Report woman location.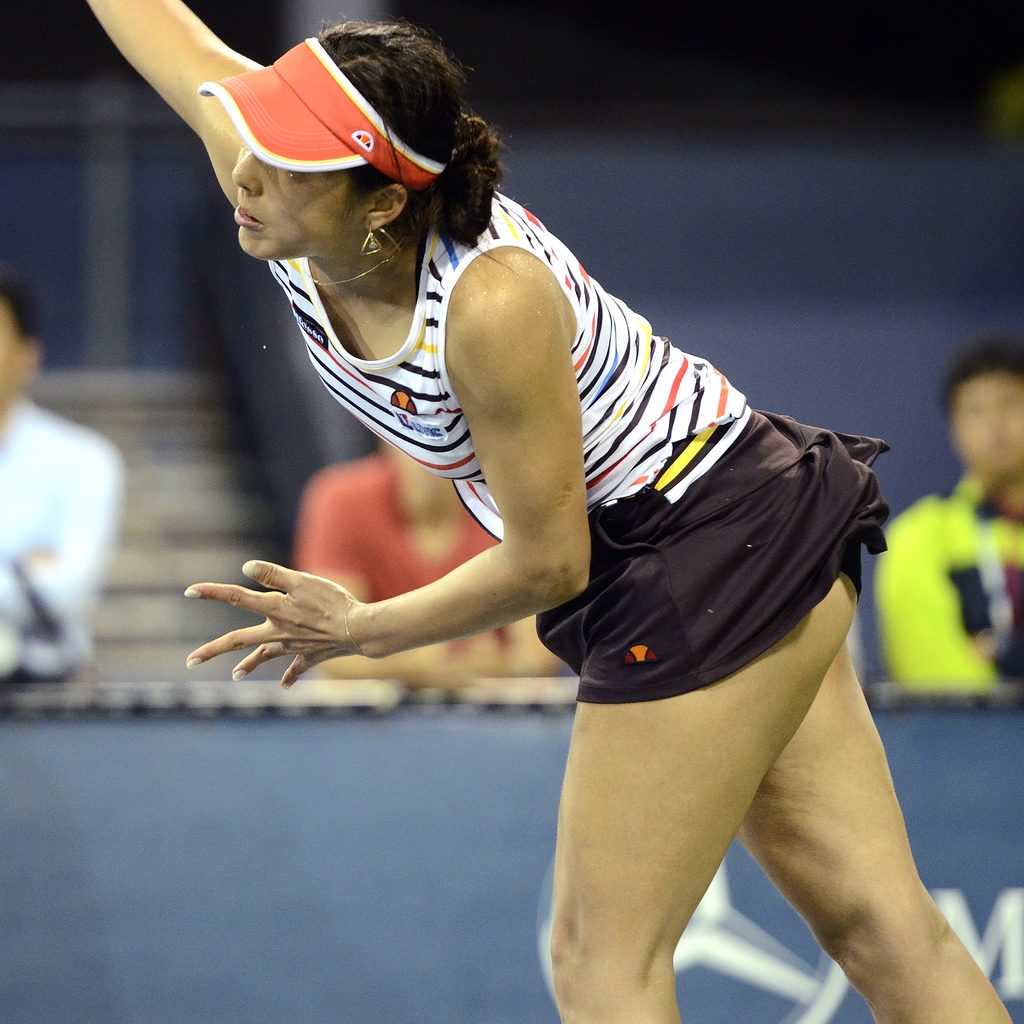
Report: select_region(0, 3, 1023, 1023).
